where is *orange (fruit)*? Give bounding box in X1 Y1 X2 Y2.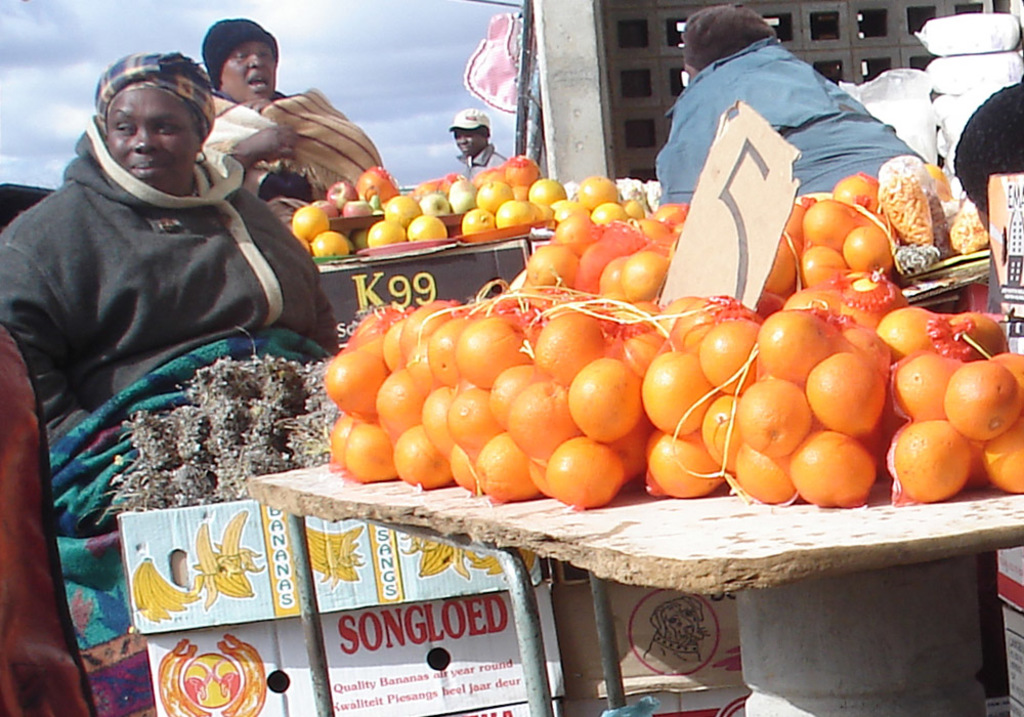
536 177 551 202.
